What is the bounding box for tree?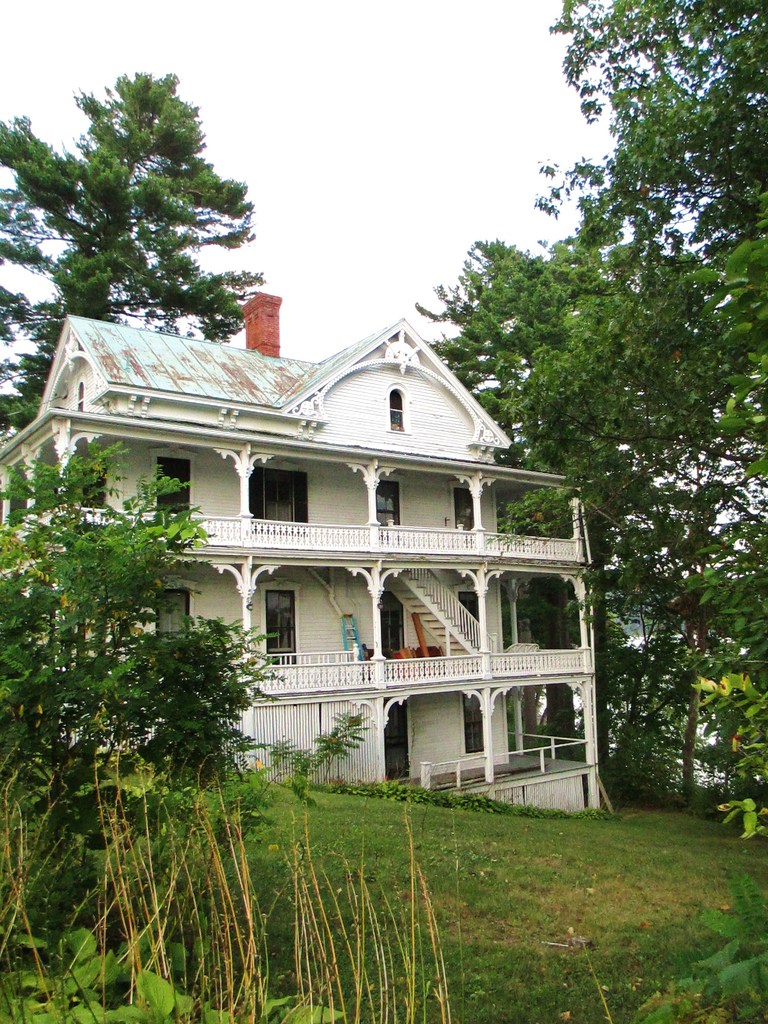
region(36, 53, 271, 352).
